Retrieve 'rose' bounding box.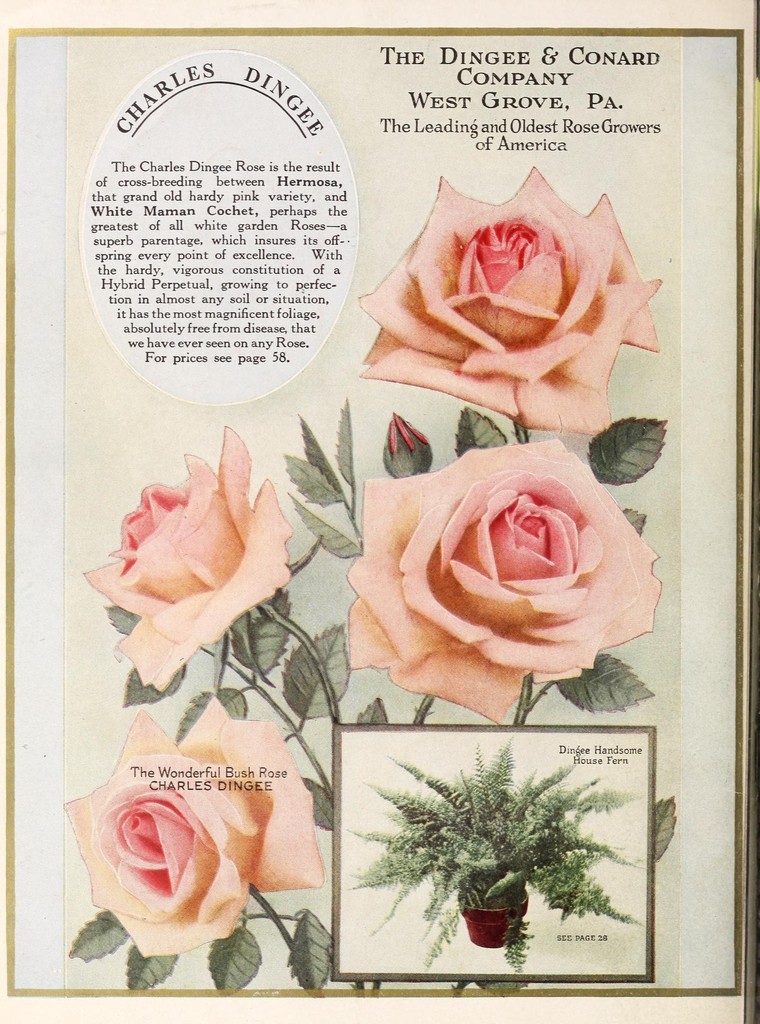
Bounding box: 81, 421, 290, 691.
